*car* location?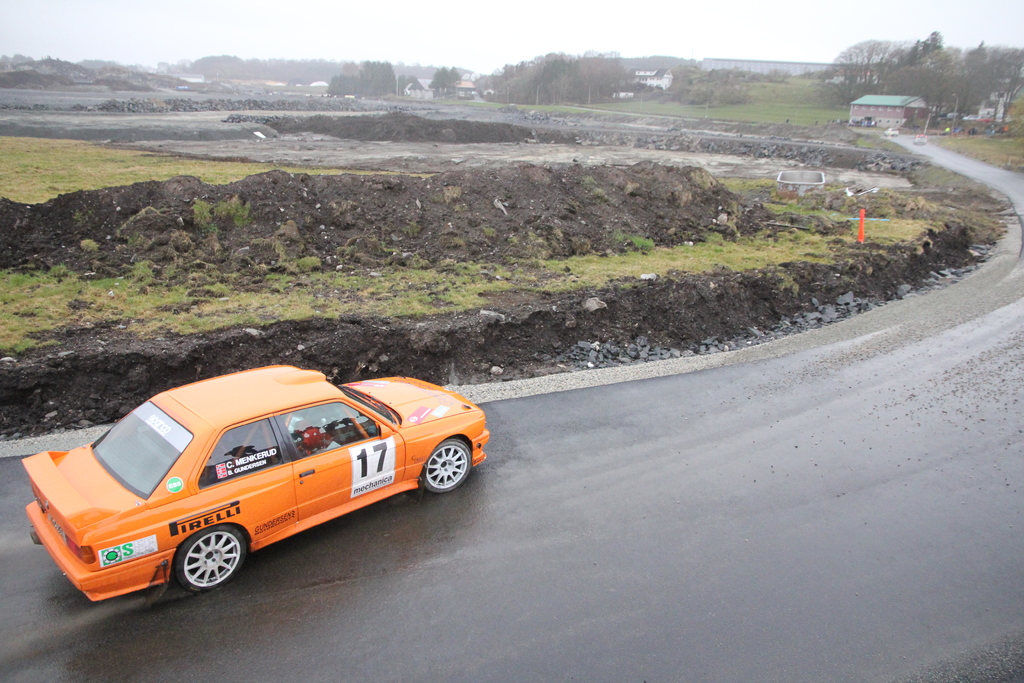
pyautogui.locateOnScreen(913, 135, 927, 144)
